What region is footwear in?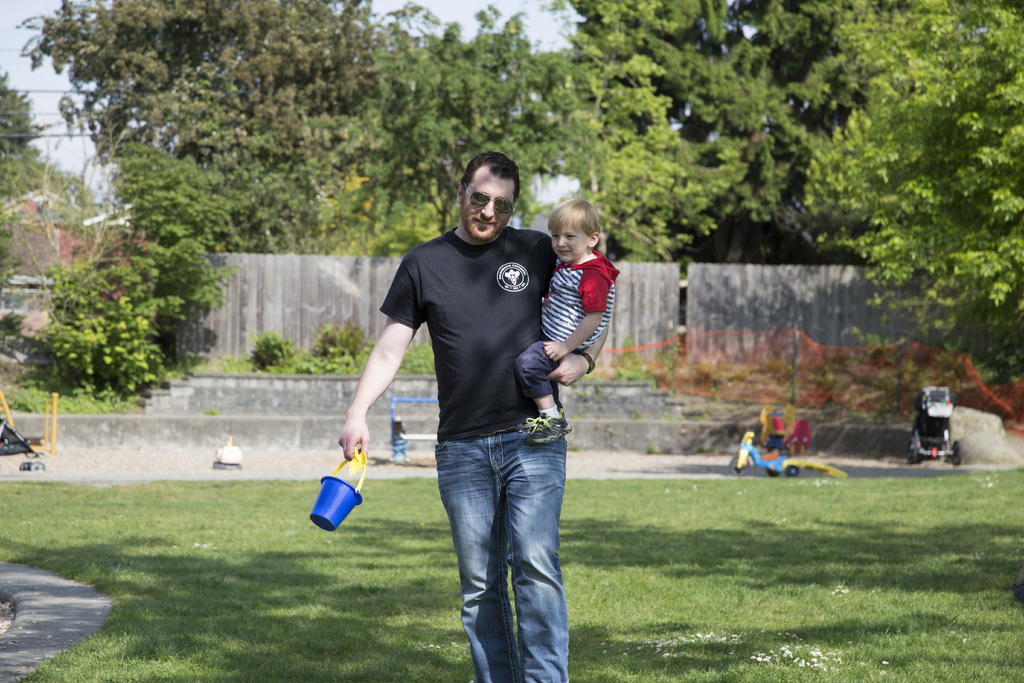
[520, 413, 568, 450].
